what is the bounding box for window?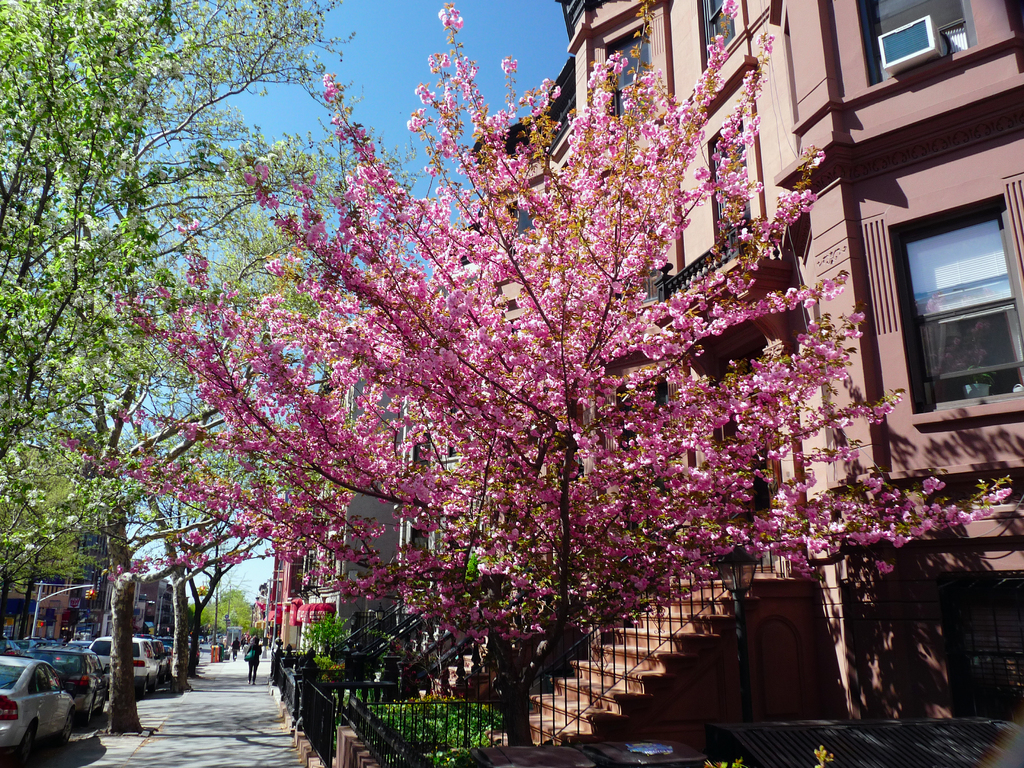
detection(700, 0, 749, 77).
